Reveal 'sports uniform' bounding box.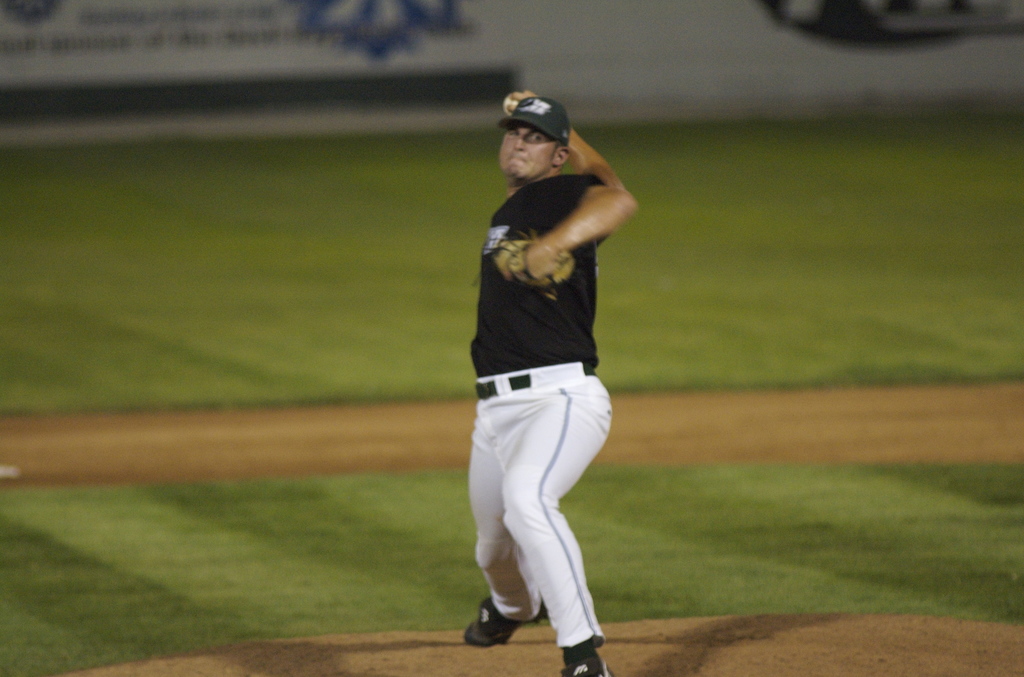
Revealed: x1=474 y1=160 x2=629 y2=661.
